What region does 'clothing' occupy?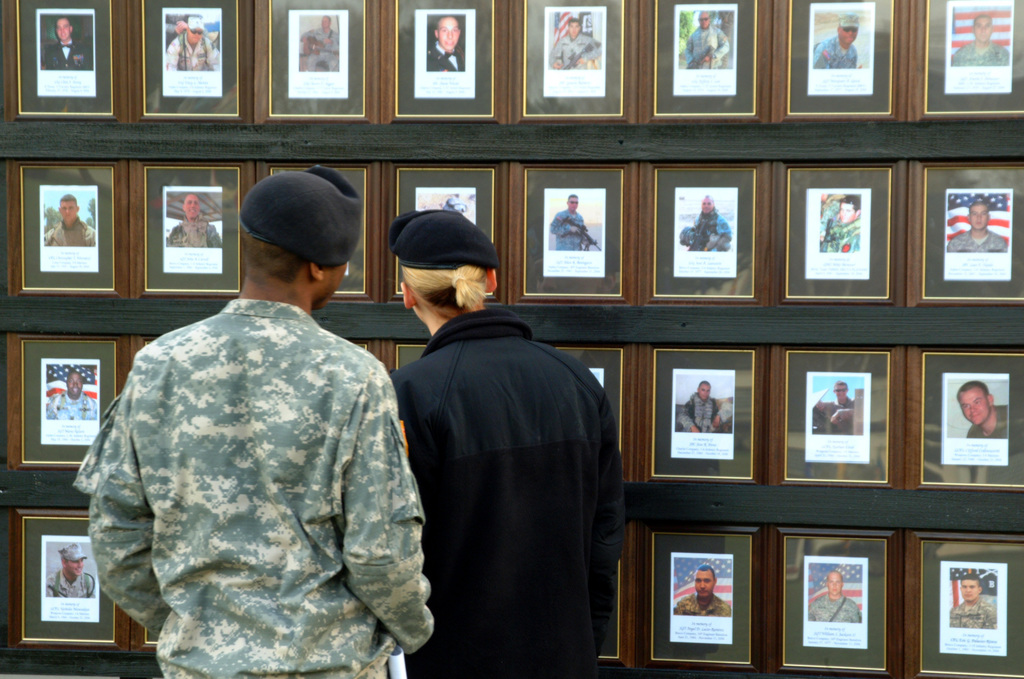
163 219 223 249.
